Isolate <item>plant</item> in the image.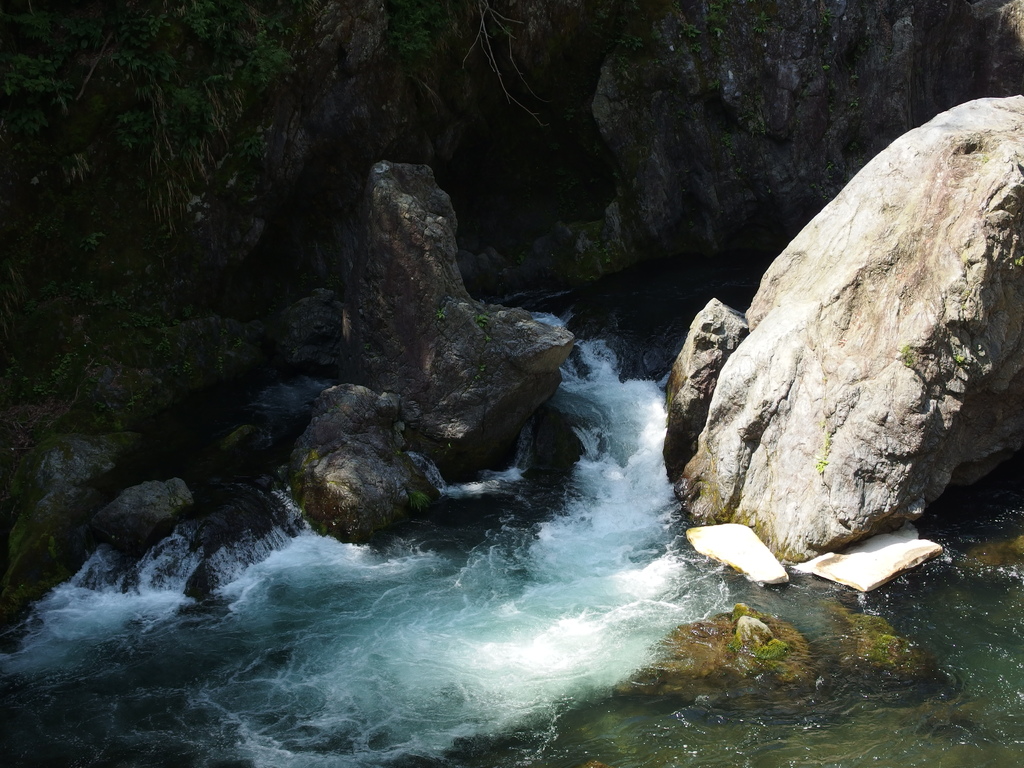
Isolated region: [left=214, top=353, right=226, bottom=377].
